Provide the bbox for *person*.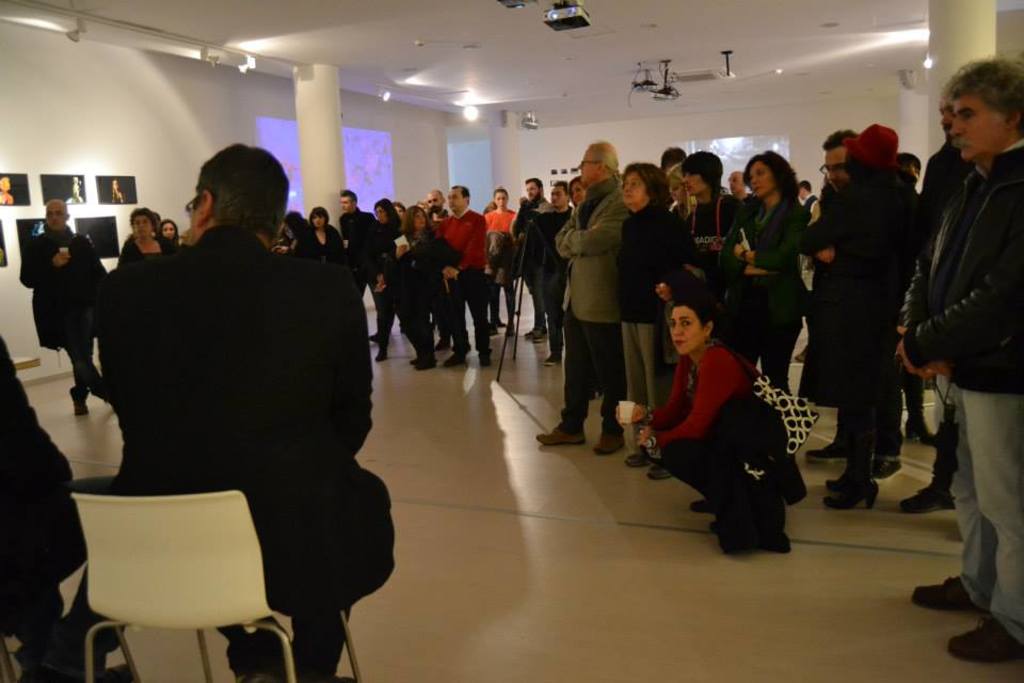
x1=531 y1=132 x2=622 y2=449.
